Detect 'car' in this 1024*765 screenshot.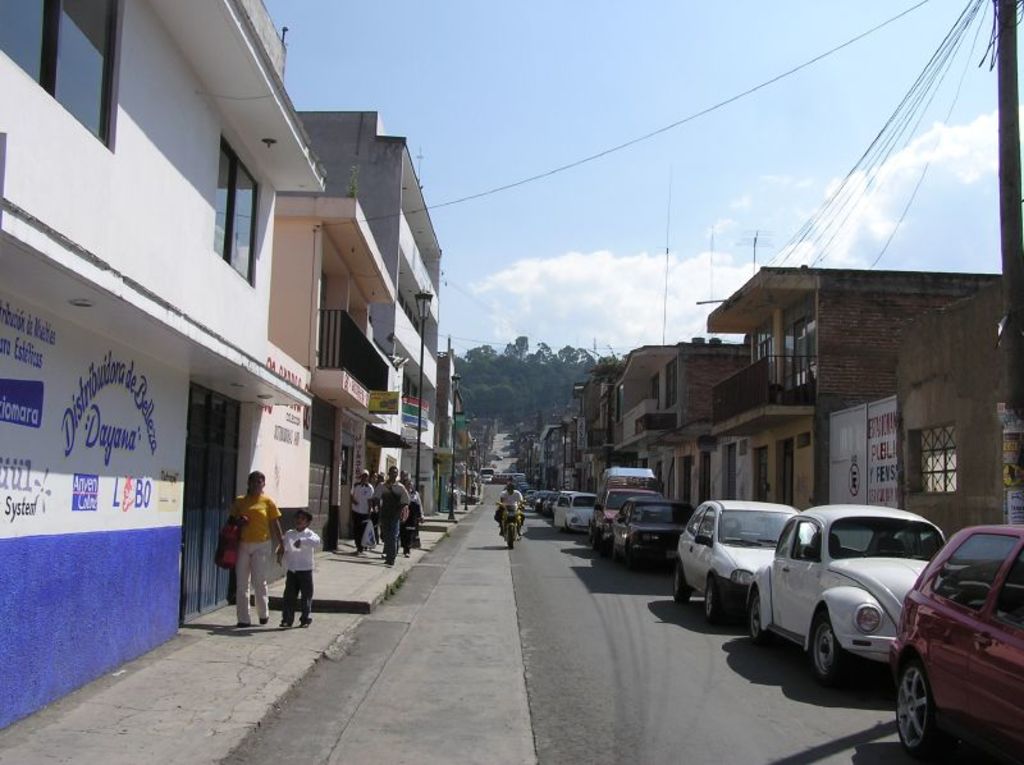
Detection: rect(588, 489, 658, 546).
